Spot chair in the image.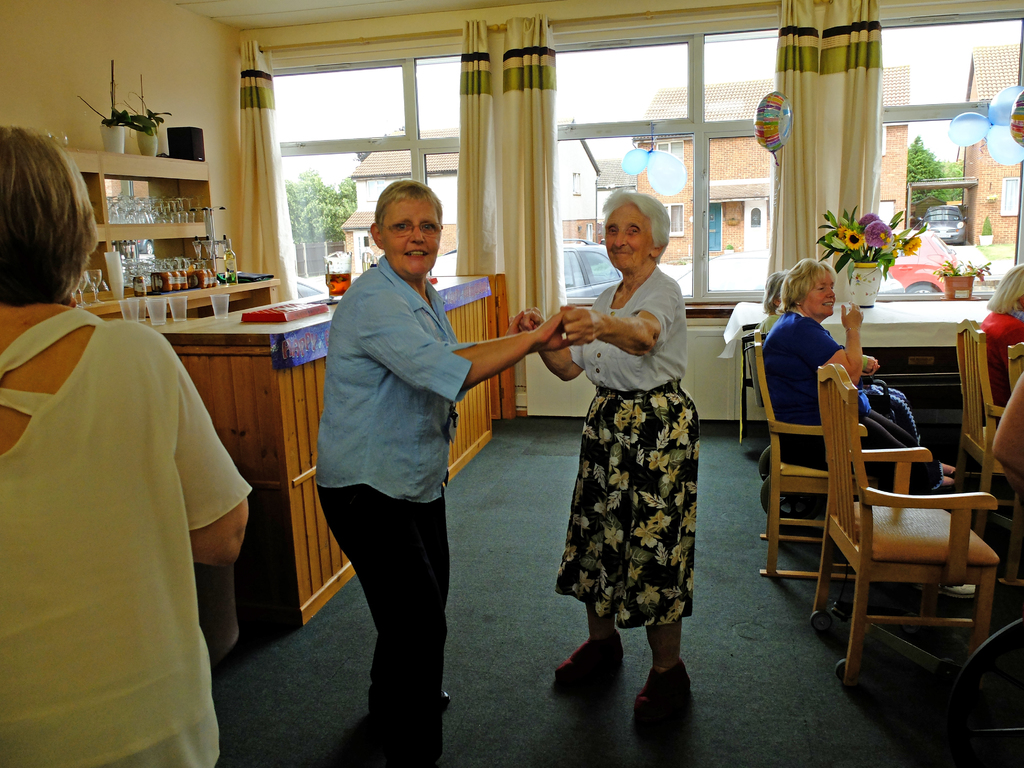
chair found at x1=753 y1=326 x2=895 y2=577.
